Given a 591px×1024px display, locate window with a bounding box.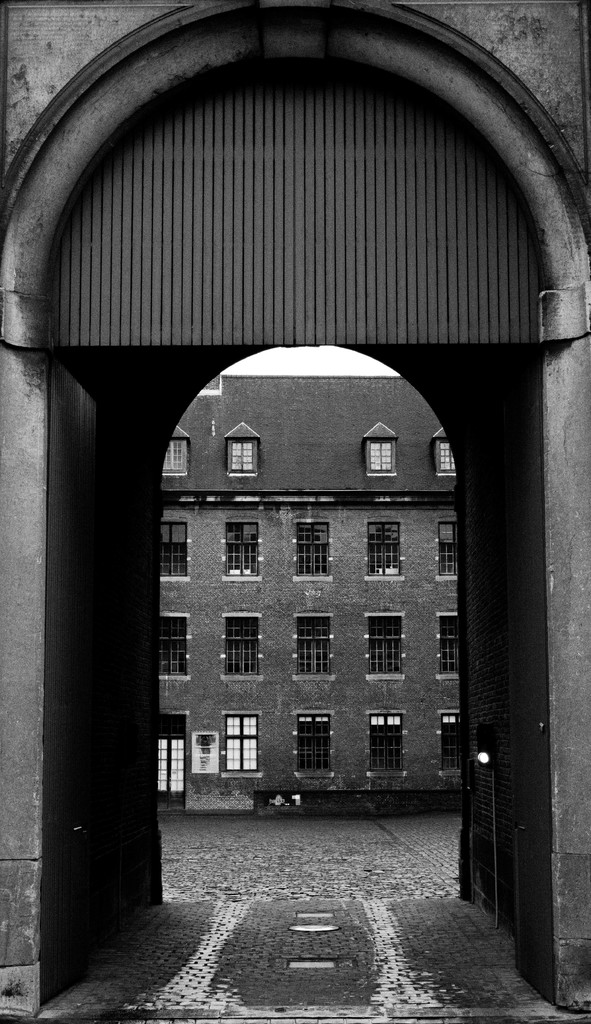
Located: box=[362, 521, 404, 582].
